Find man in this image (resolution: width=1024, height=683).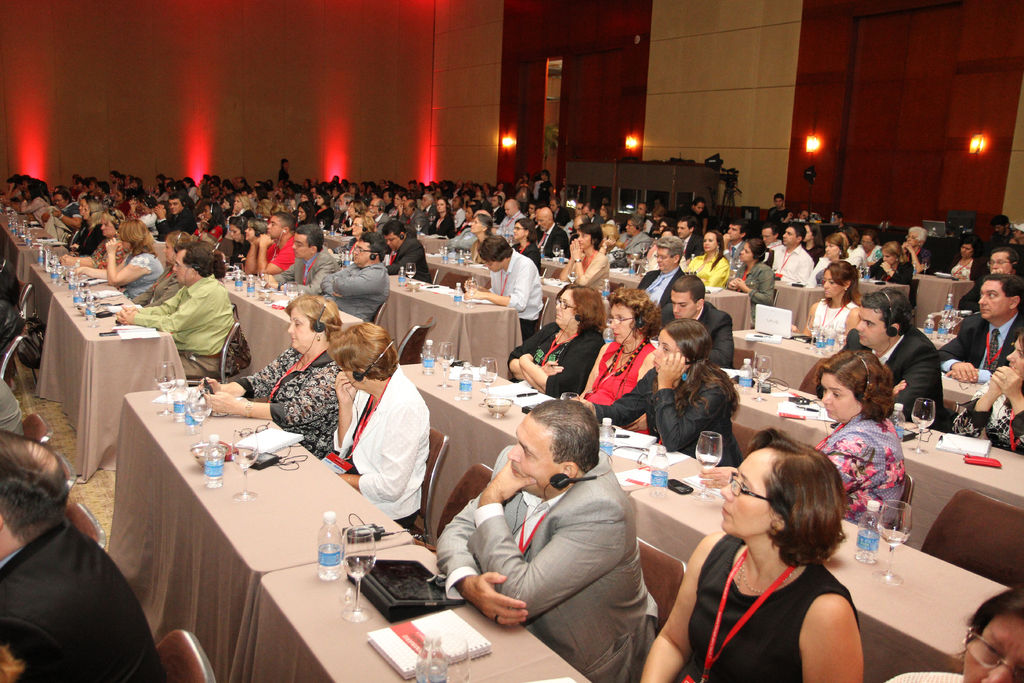
box(118, 236, 237, 378).
